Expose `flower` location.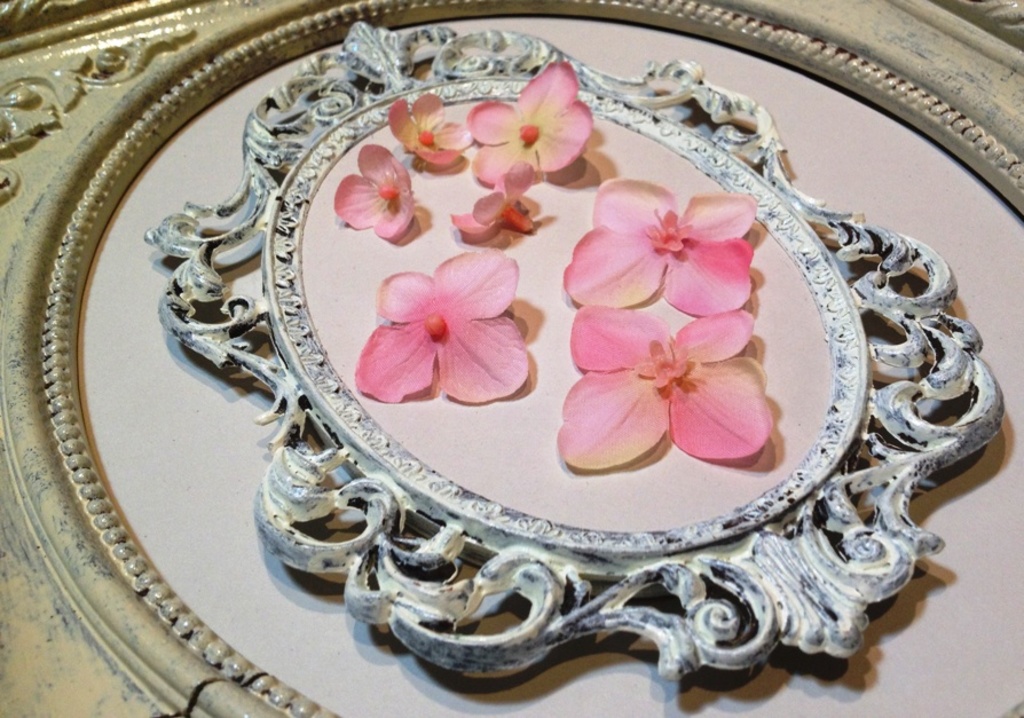
Exposed at BBox(463, 57, 591, 186).
